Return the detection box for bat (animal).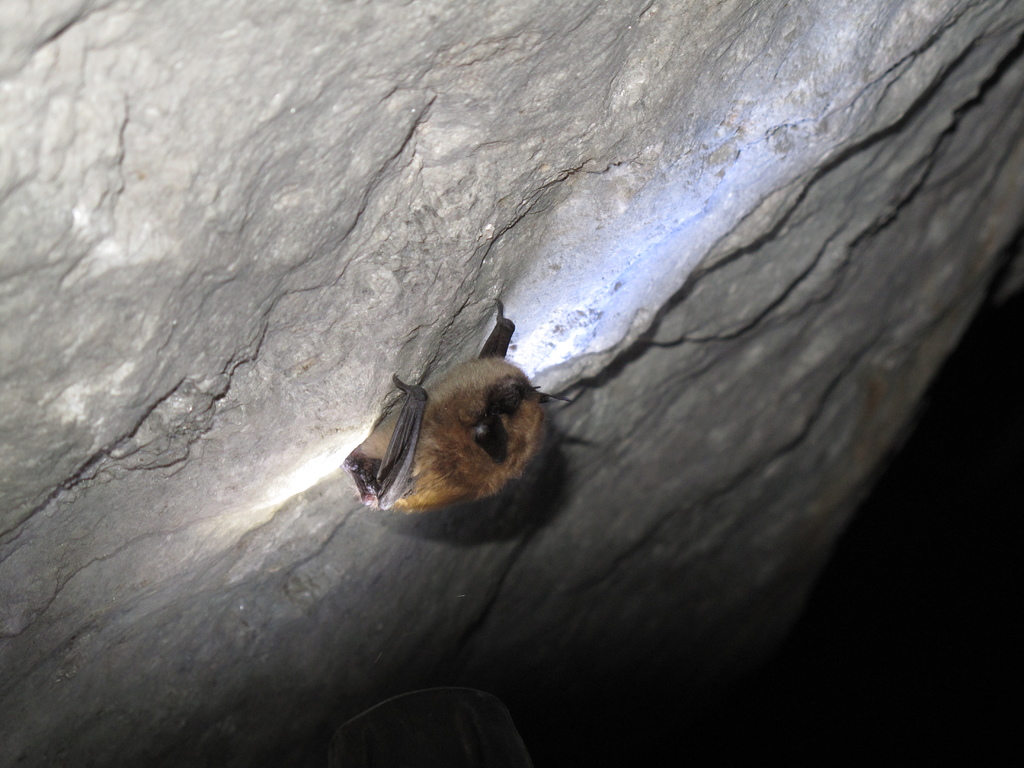
(336,285,563,538).
